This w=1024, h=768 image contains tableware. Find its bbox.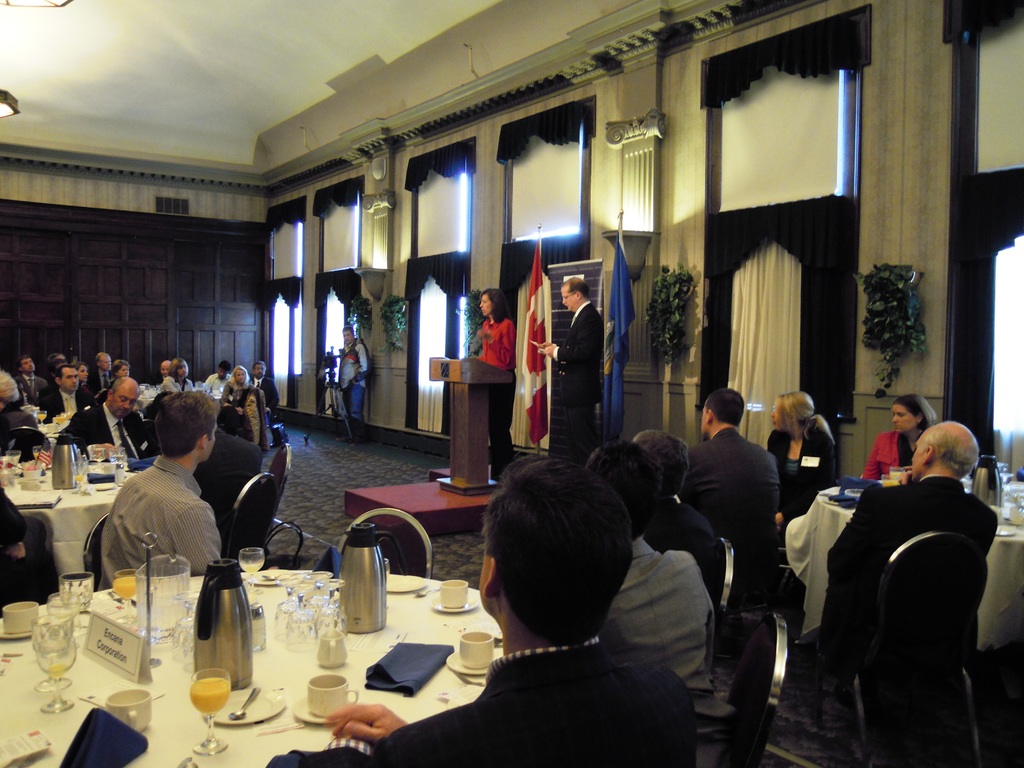
box=[49, 592, 77, 633].
